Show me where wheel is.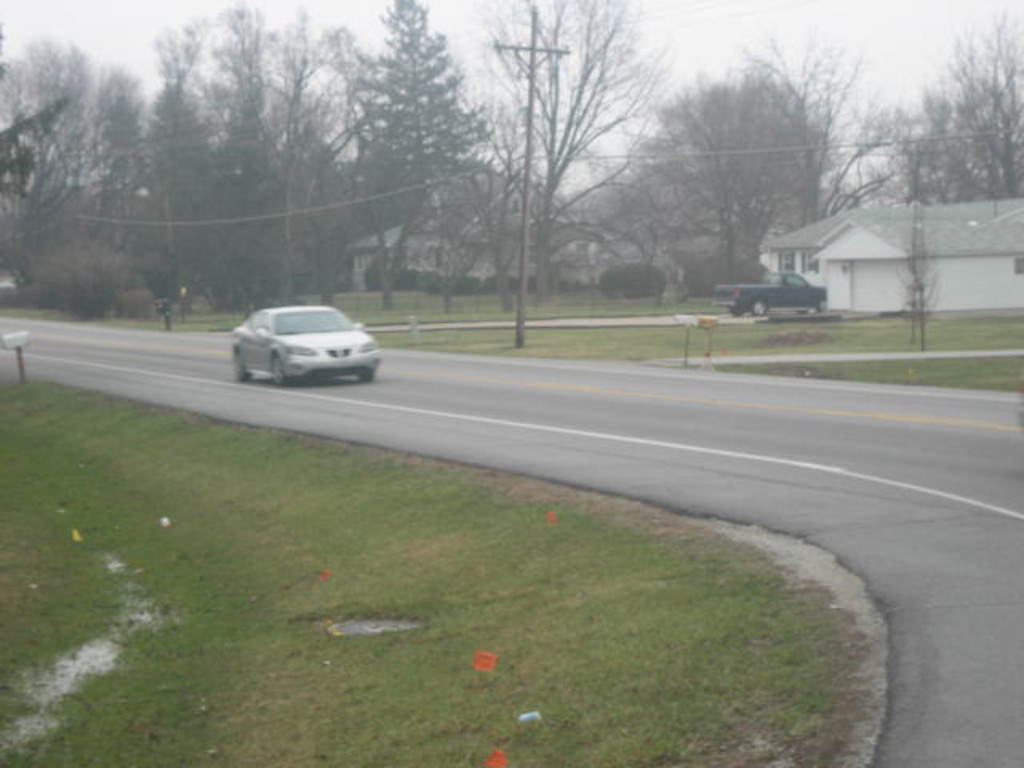
wheel is at bbox=[355, 371, 378, 384].
